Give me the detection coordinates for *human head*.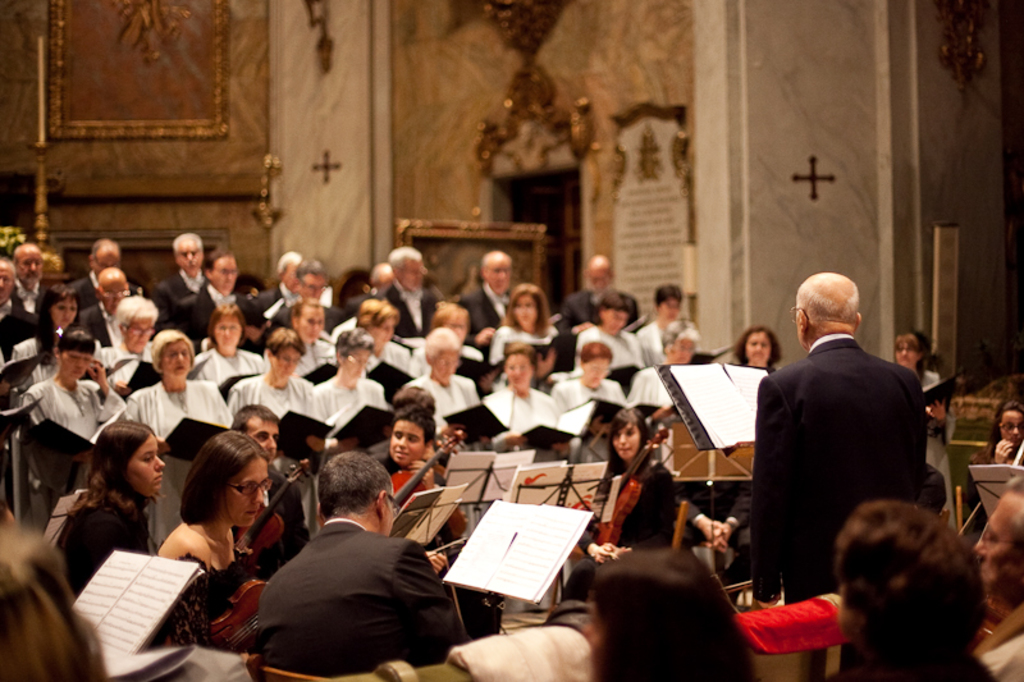
0 257 15 299.
